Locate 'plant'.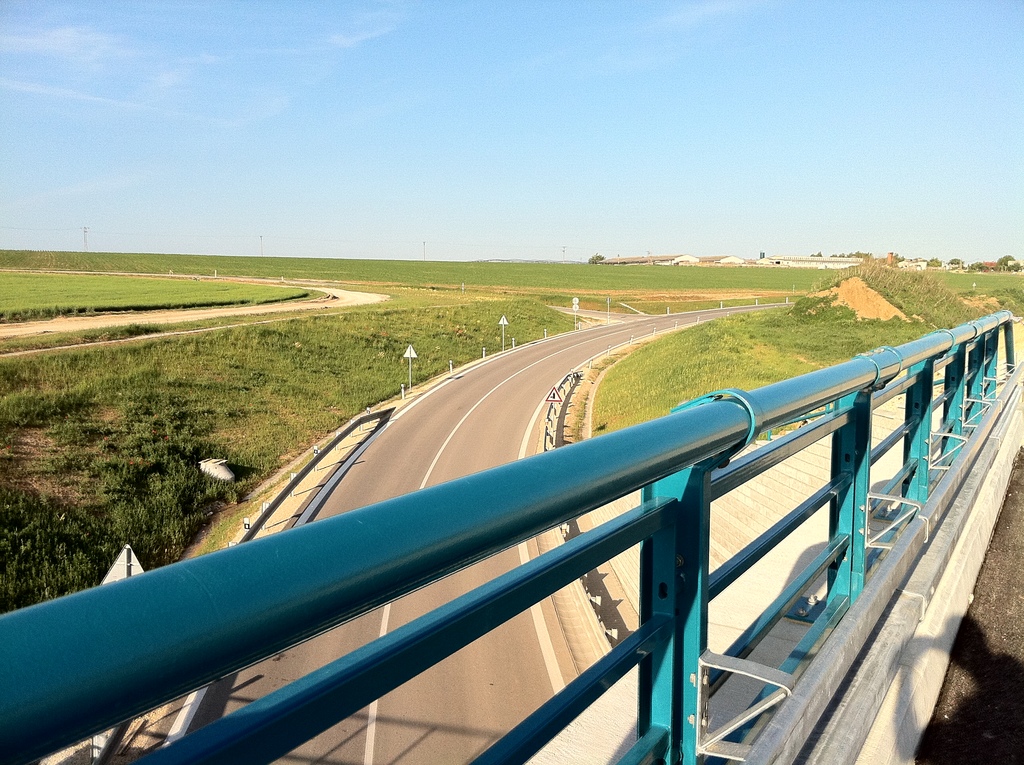
Bounding box: <region>825, 253, 971, 328</region>.
